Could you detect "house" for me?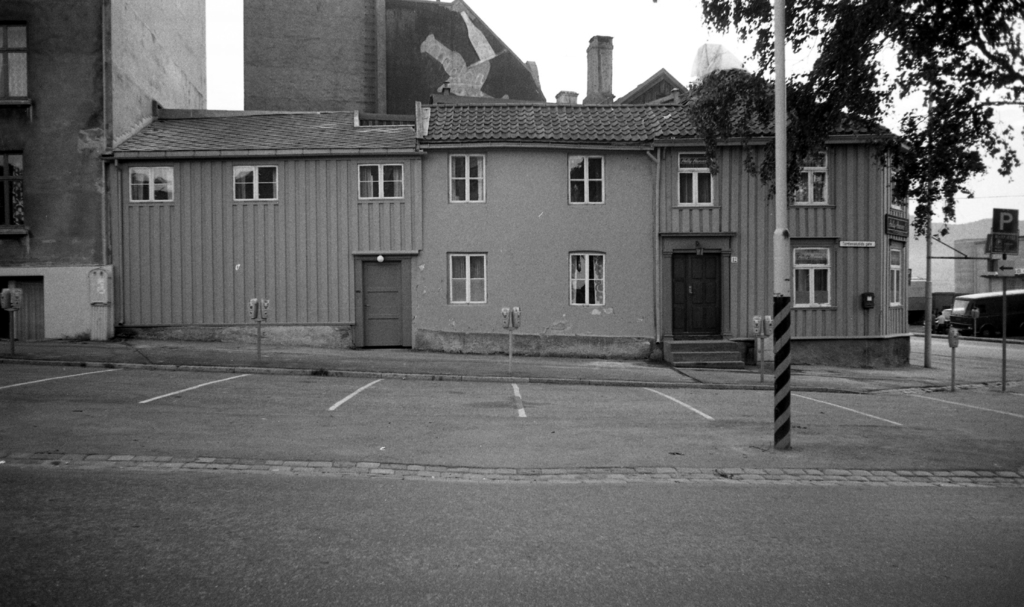
Detection result: bbox=(0, 0, 207, 342).
